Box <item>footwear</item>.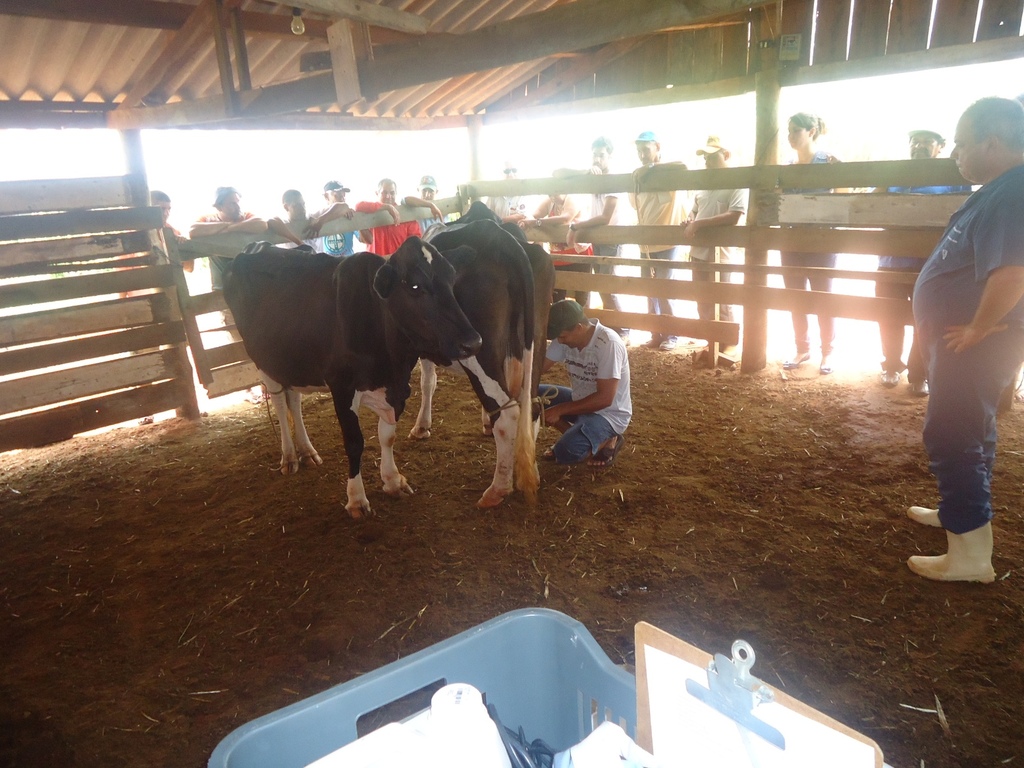
(x1=637, y1=339, x2=659, y2=350).
